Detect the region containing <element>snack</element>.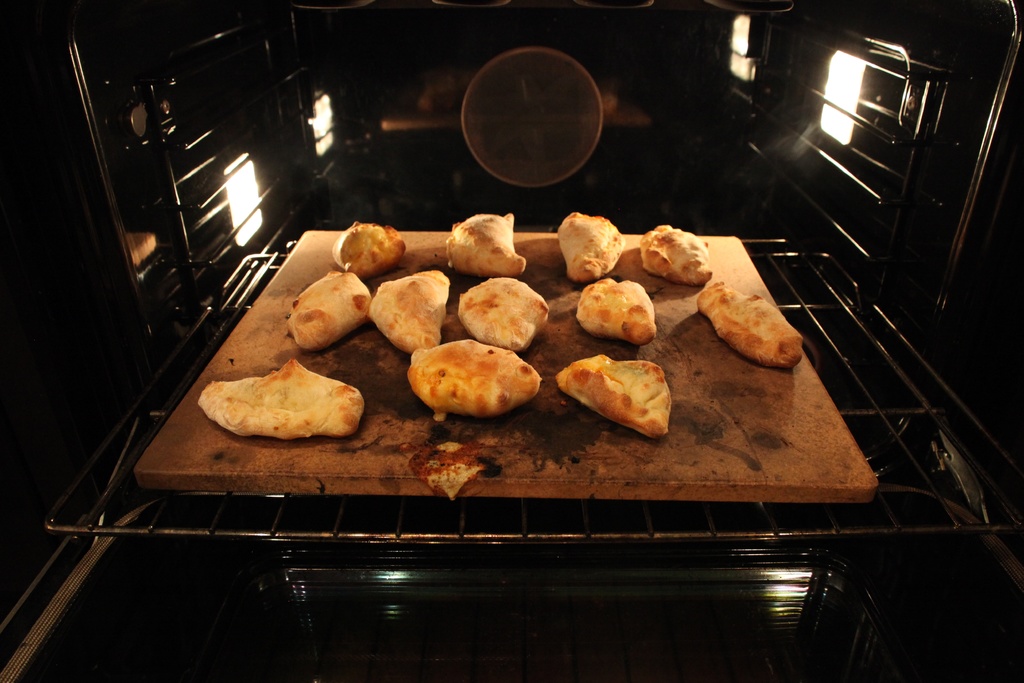
{"left": 580, "top": 276, "right": 659, "bottom": 342}.
